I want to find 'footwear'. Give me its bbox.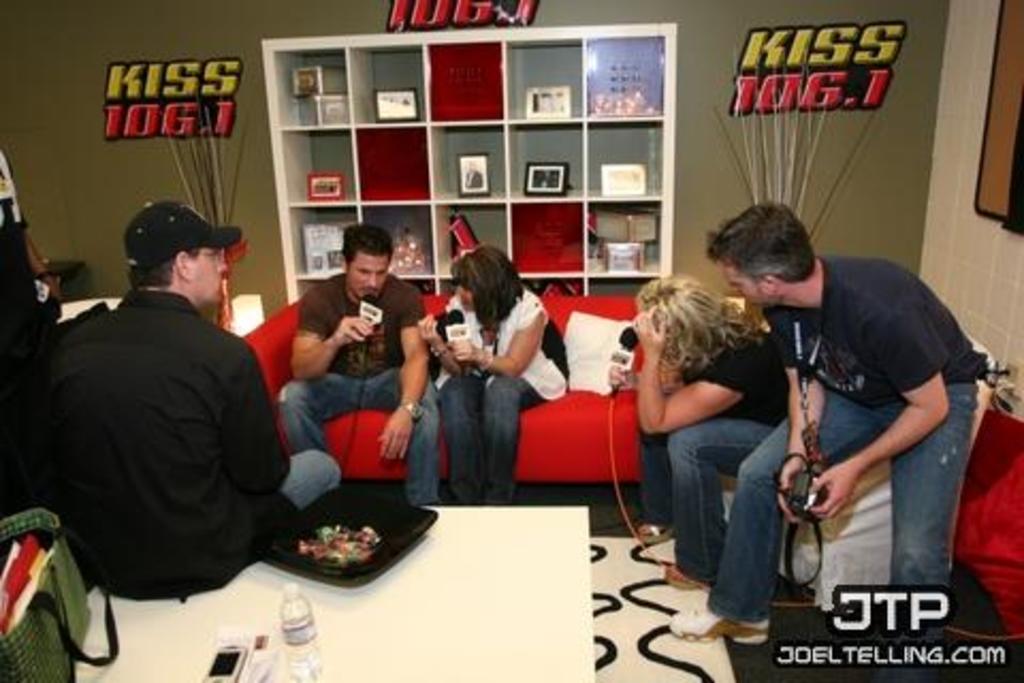
[x1=666, y1=561, x2=715, y2=595].
